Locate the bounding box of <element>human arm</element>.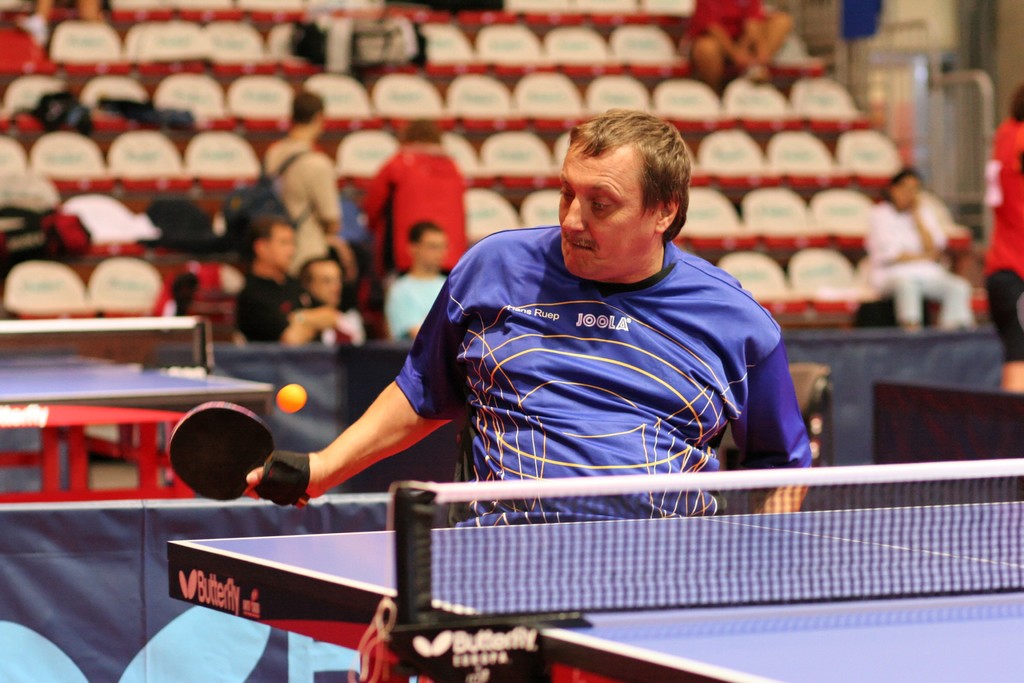
Bounding box: {"left": 235, "top": 276, "right": 324, "bottom": 358}.
